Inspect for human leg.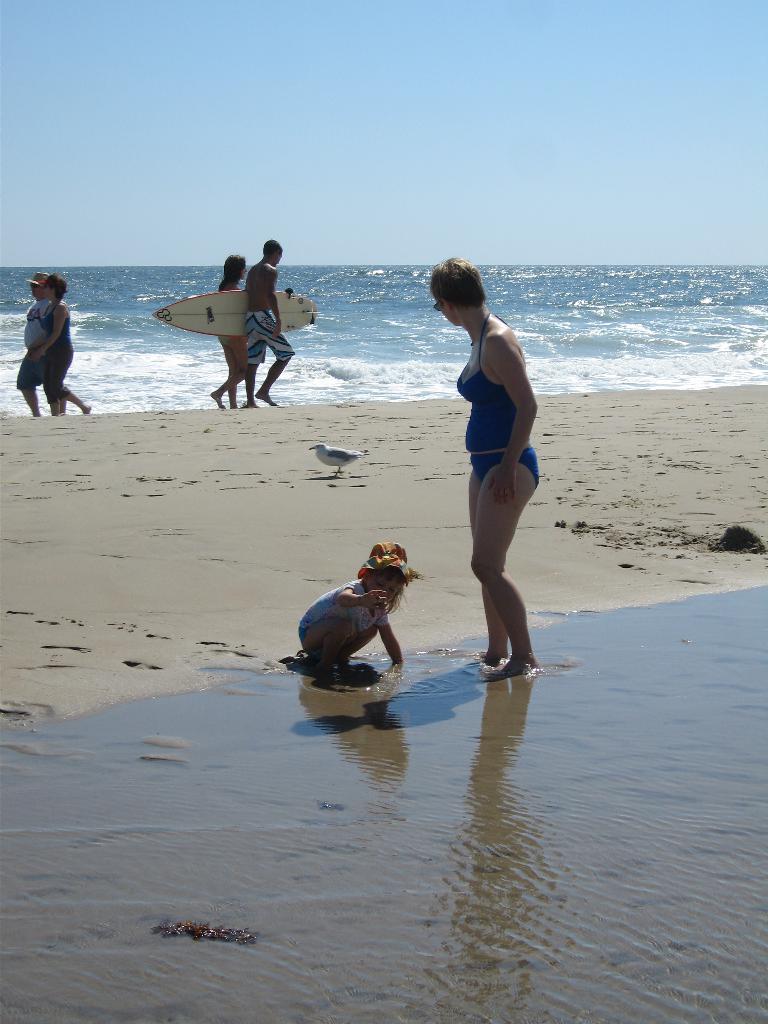
Inspection: <region>469, 468, 508, 659</region>.
